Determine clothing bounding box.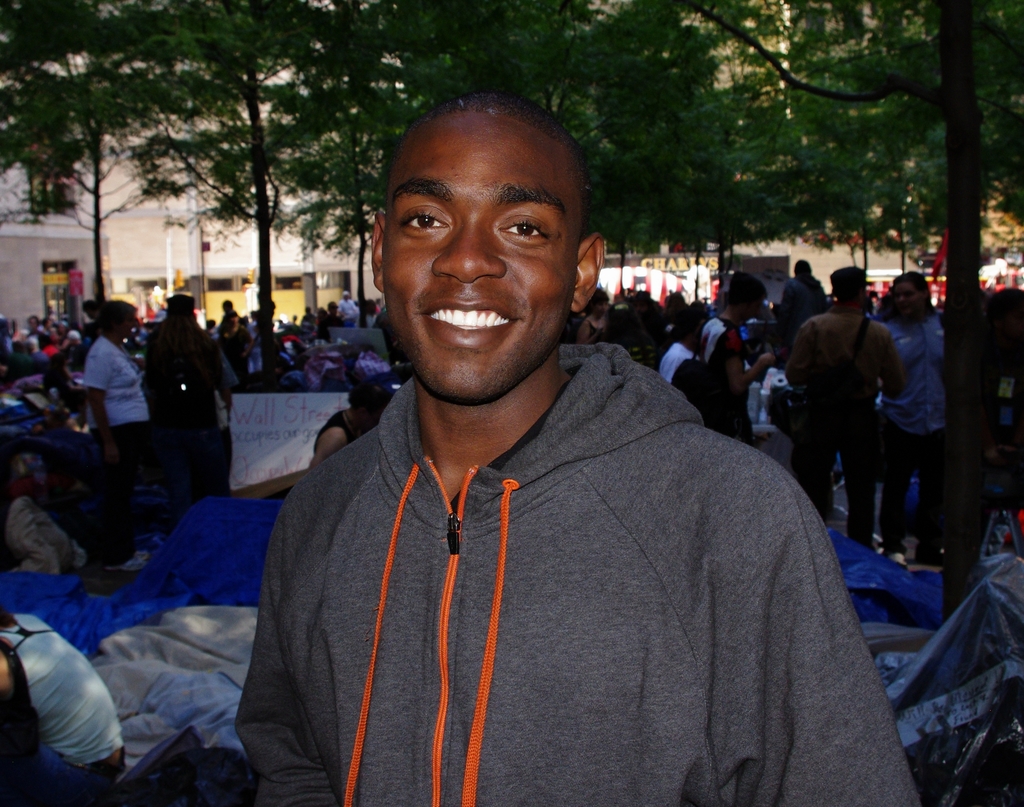
Determined: [155,320,239,494].
